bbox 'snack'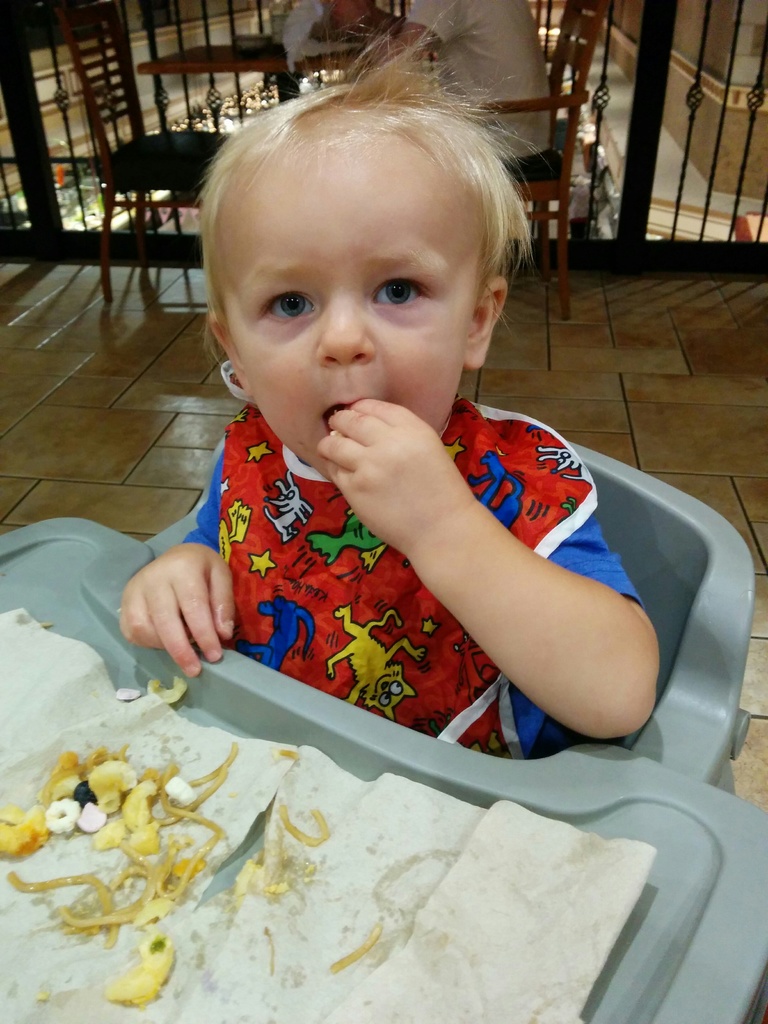
locate(17, 694, 297, 982)
